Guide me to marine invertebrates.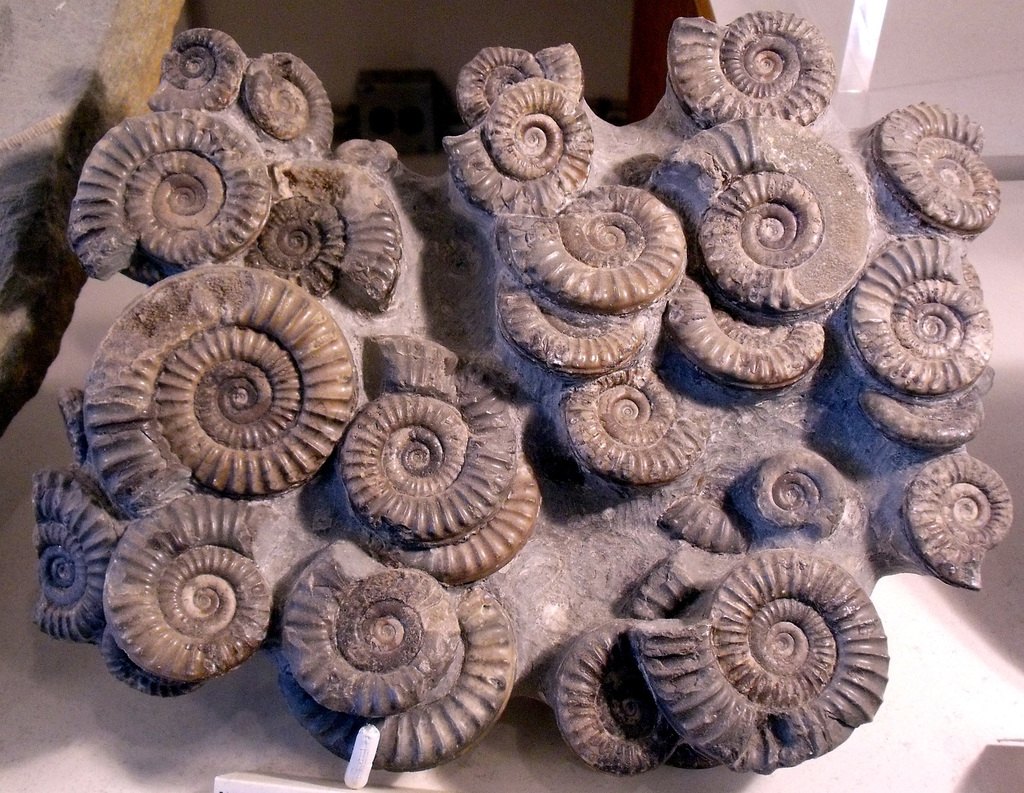
Guidance: region(547, 617, 676, 776).
